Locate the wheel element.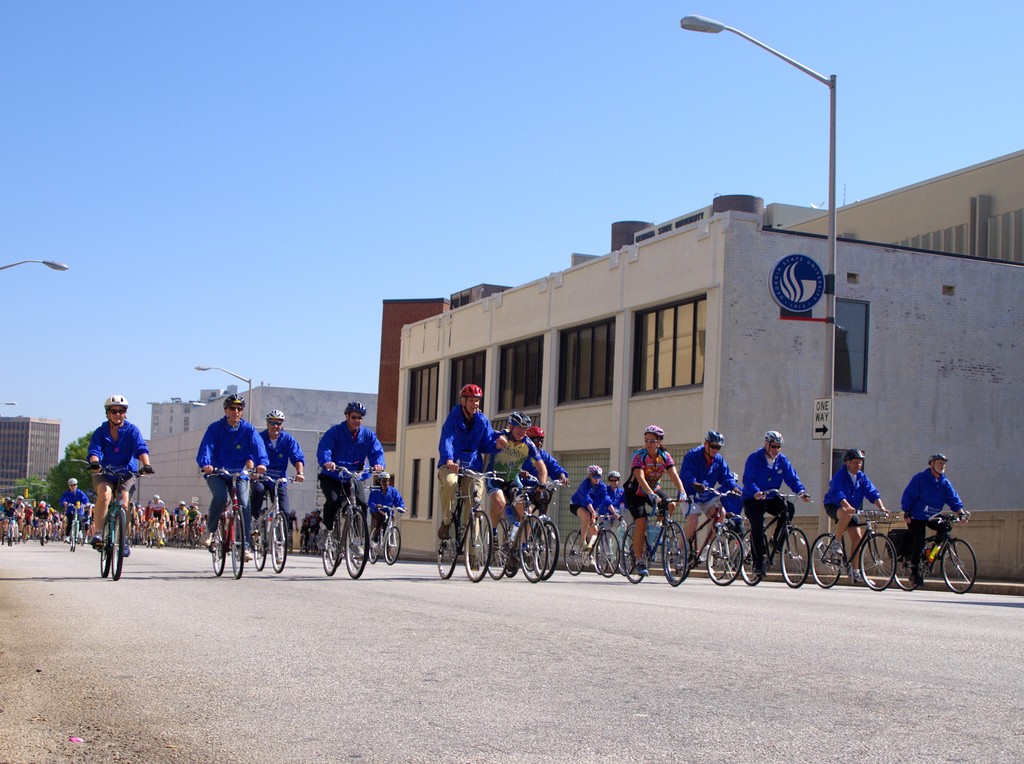
Element bbox: 70 523 77 550.
